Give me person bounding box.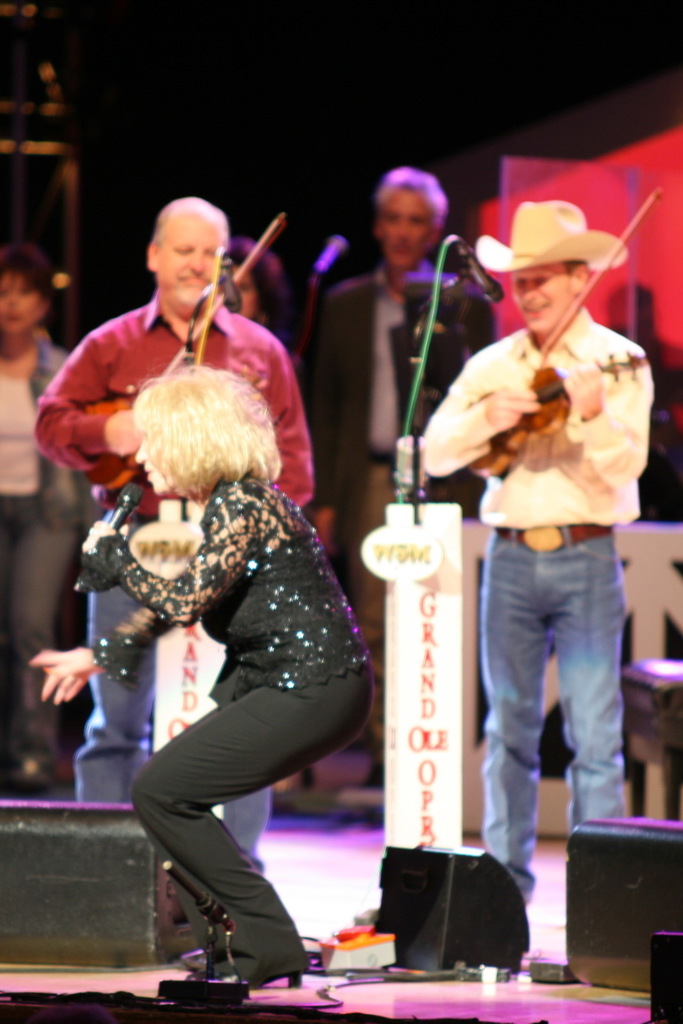
bbox(0, 252, 80, 780).
